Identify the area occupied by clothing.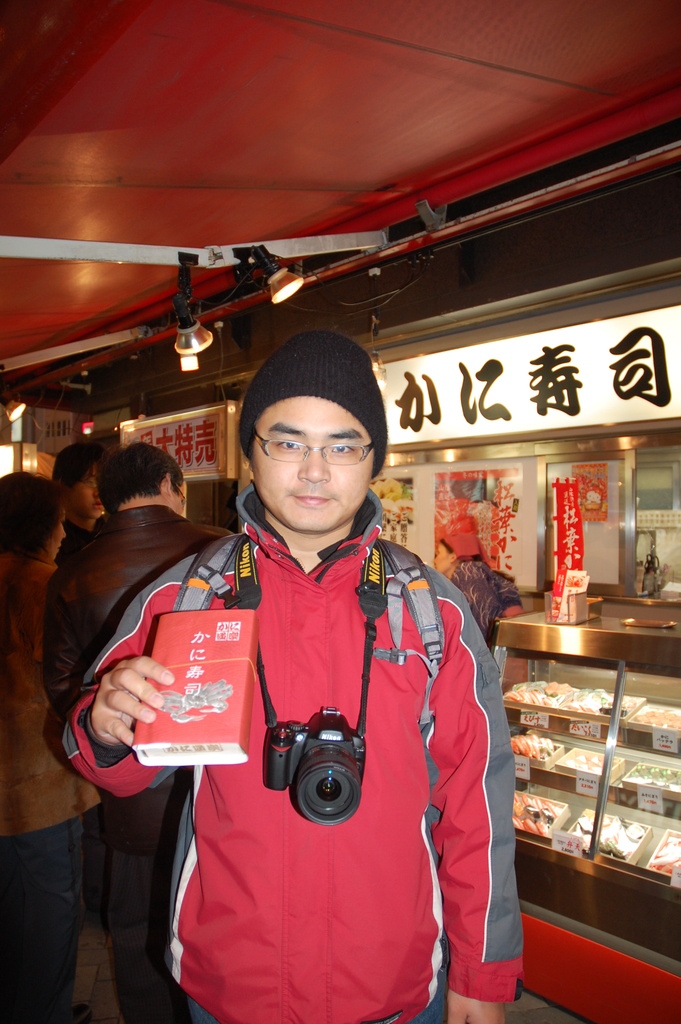
Area: pyautogui.locateOnScreen(42, 507, 218, 797).
